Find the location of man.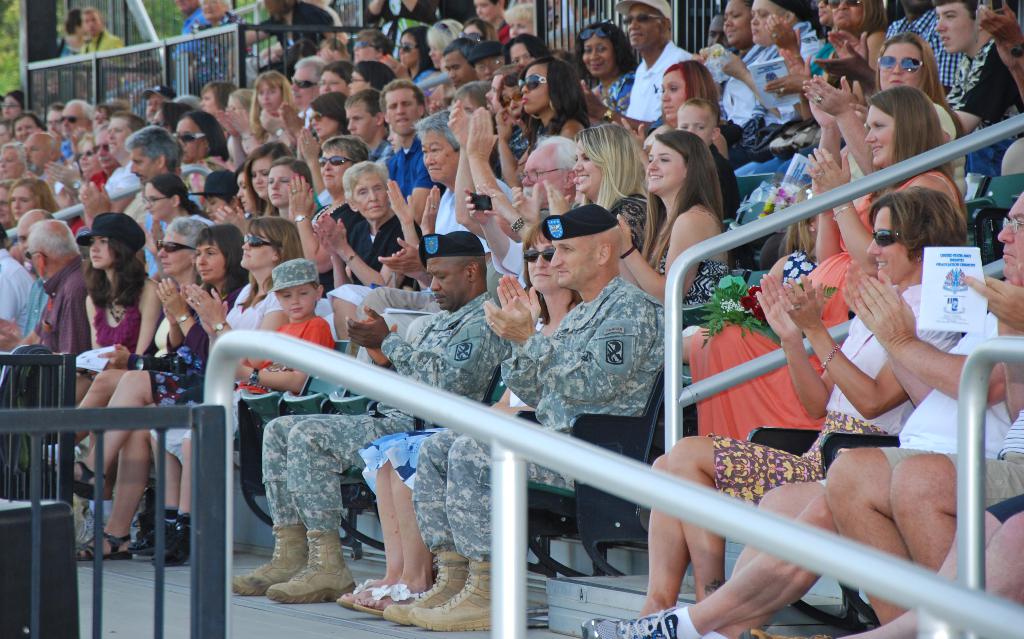
Location: 472/31/506/86.
